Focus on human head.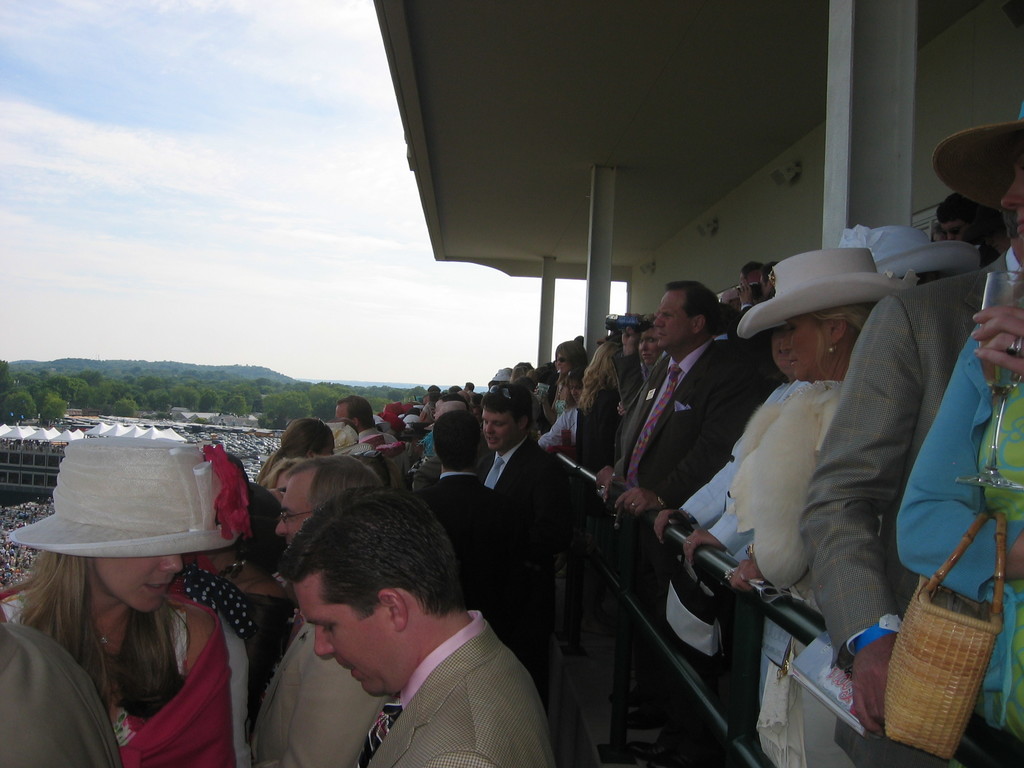
Focused at 226/484/268/570.
